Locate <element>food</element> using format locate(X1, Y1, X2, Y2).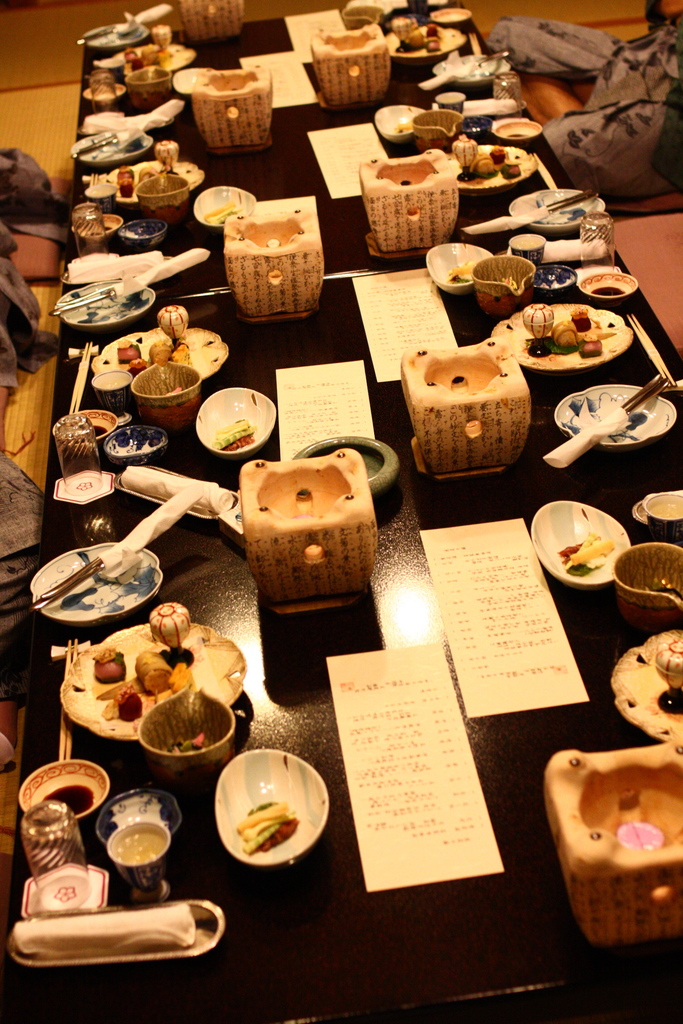
locate(555, 531, 614, 575).
